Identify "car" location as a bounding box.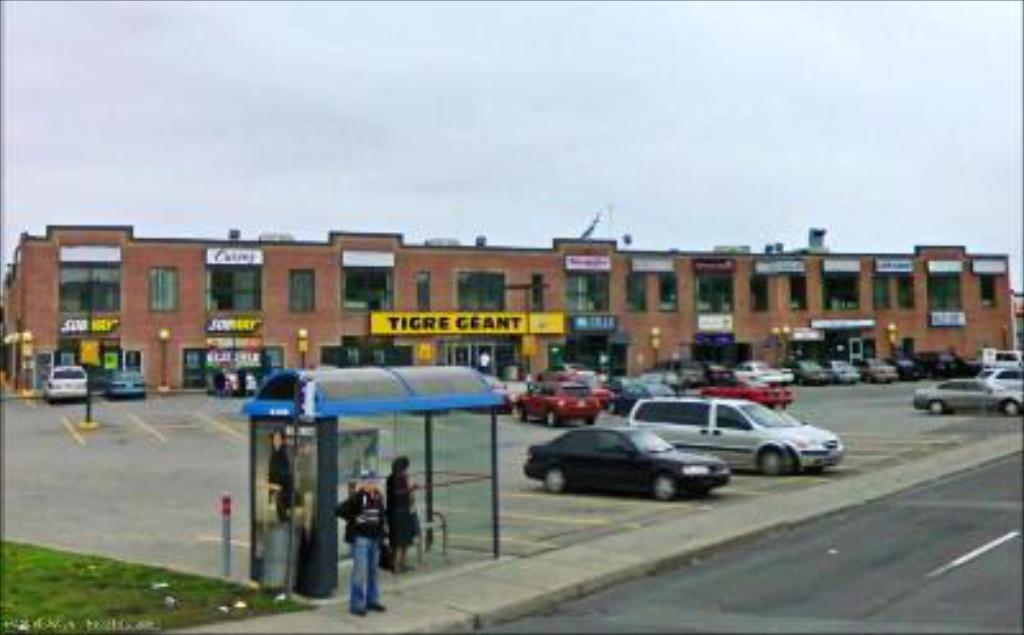
{"x1": 197, "y1": 358, "x2": 256, "y2": 399}.
